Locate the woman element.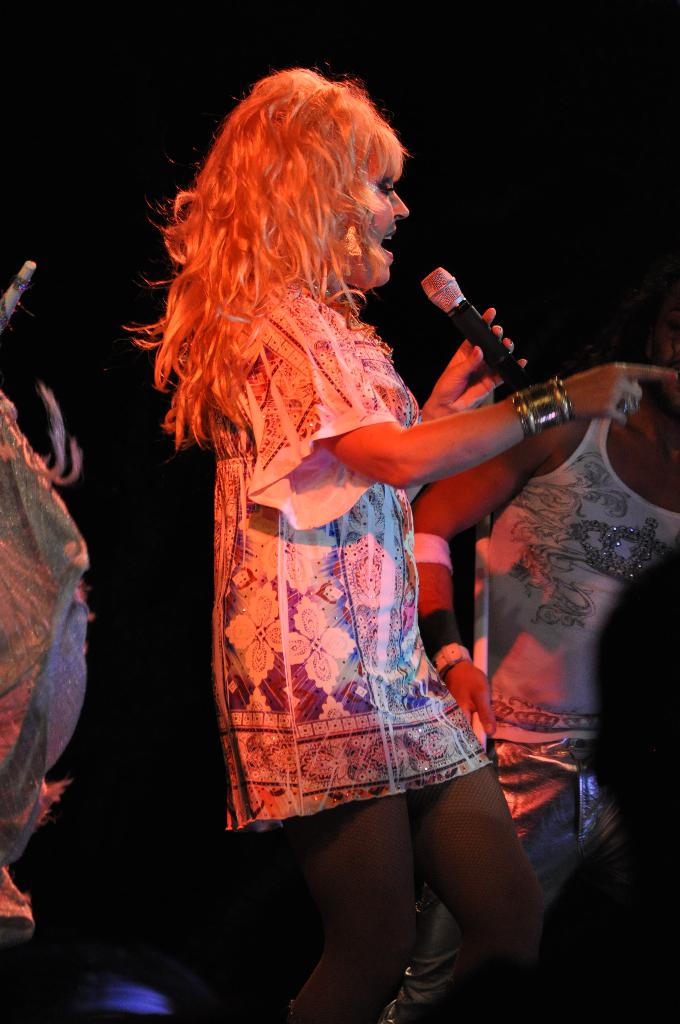
Element bbox: x1=122, y1=102, x2=583, y2=973.
